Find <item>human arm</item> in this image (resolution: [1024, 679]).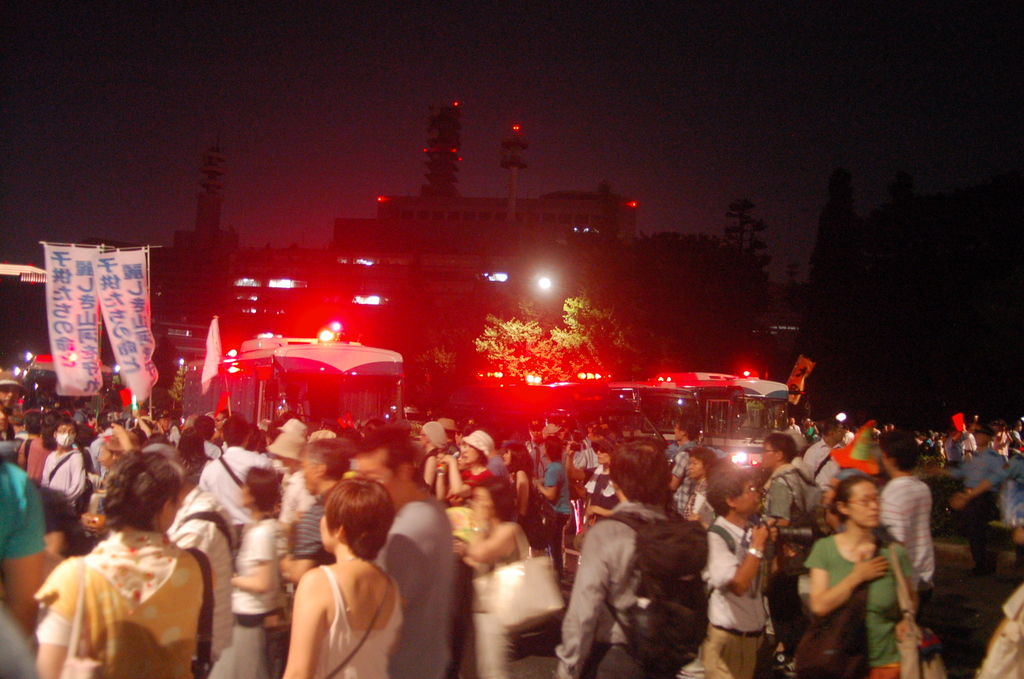
231 524 275 594.
